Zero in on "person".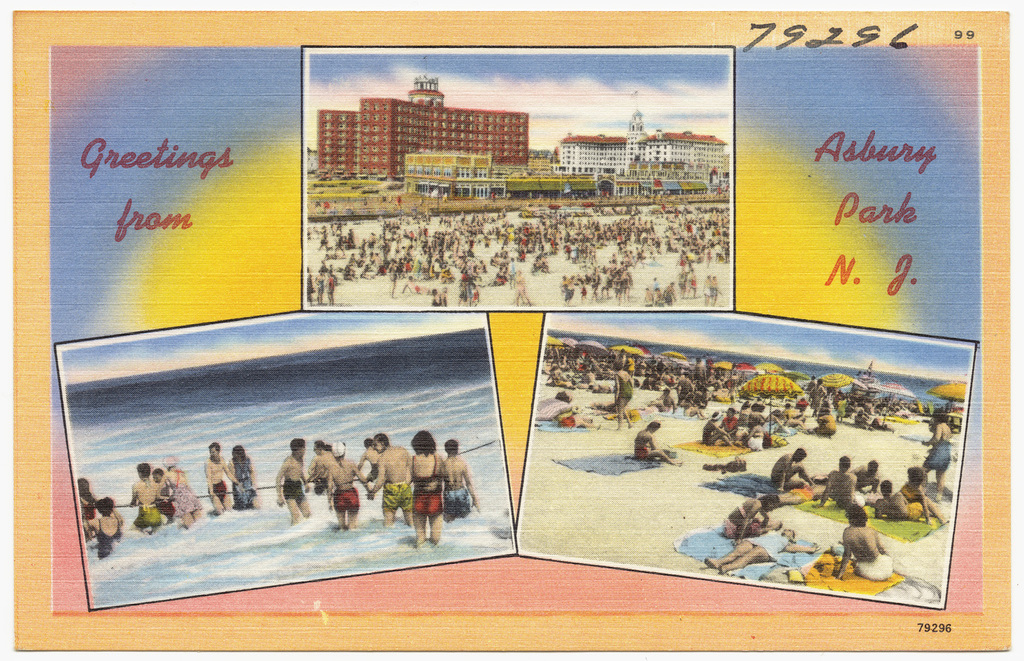
Zeroed in: bbox(163, 458, 205, 532).
